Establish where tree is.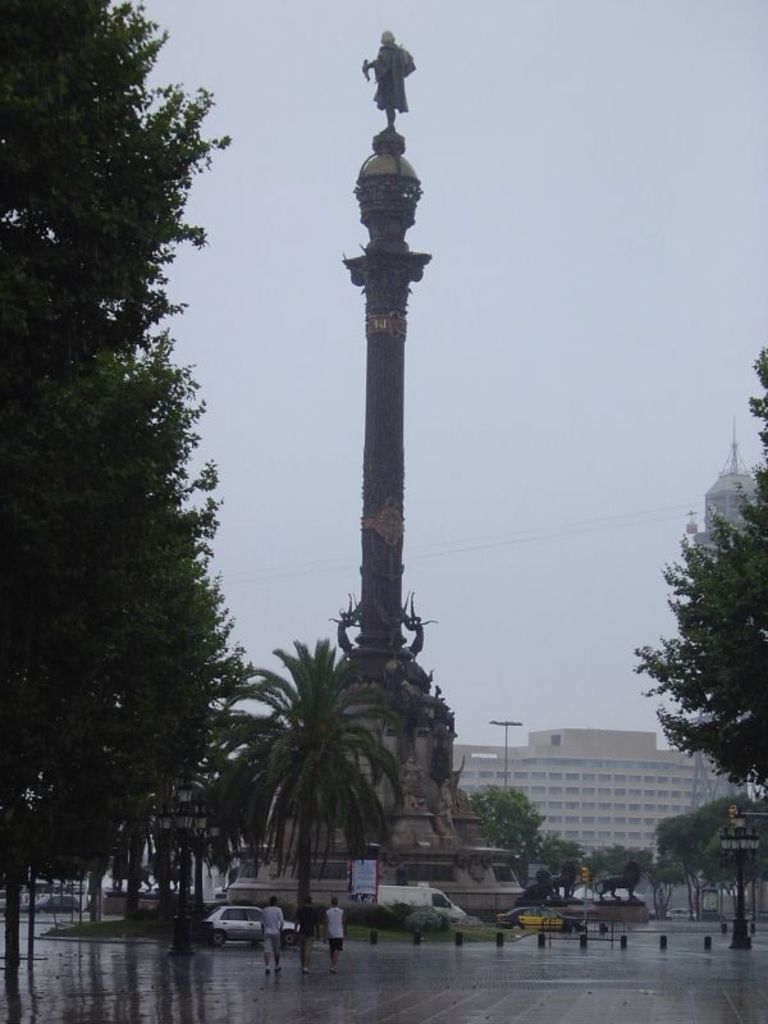
Established at [654, 799, 767, 916].
